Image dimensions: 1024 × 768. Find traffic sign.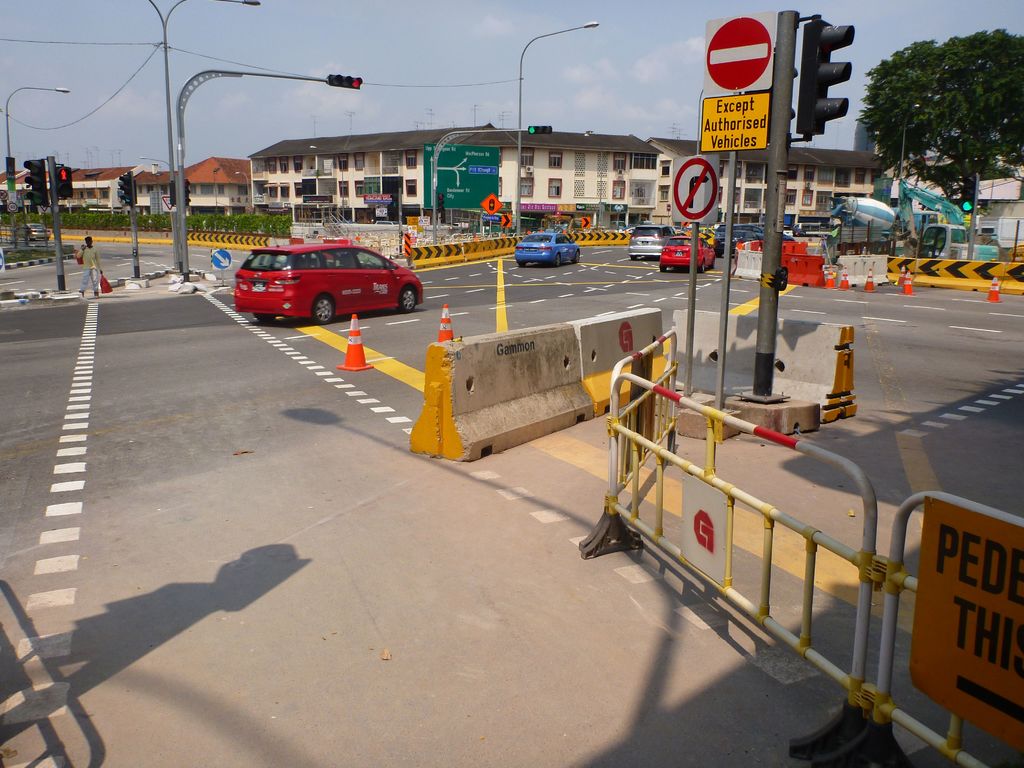
[582,216,595,230].
